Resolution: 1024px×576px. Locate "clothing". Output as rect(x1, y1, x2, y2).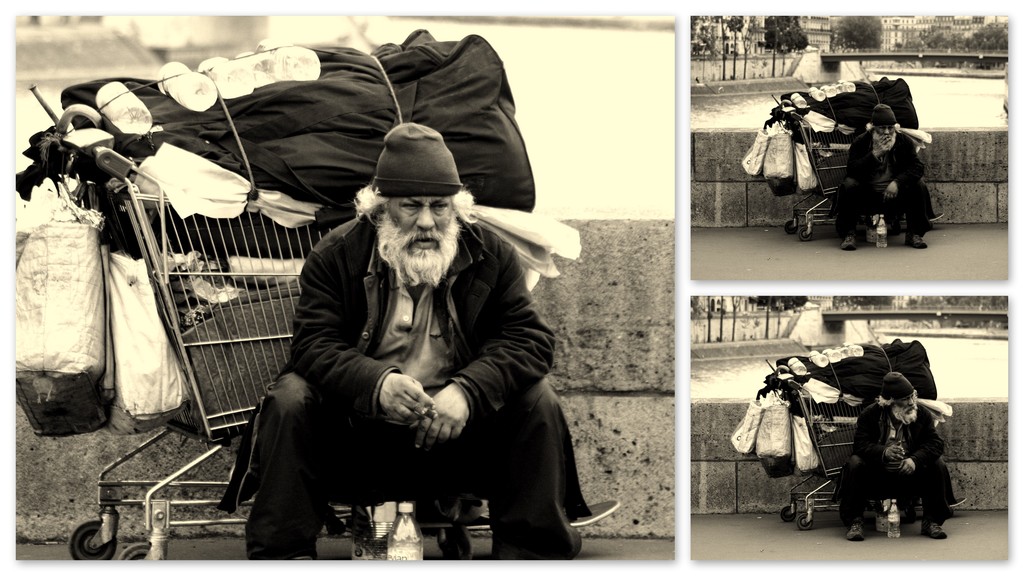
rect(838, 408, 956, 532).
